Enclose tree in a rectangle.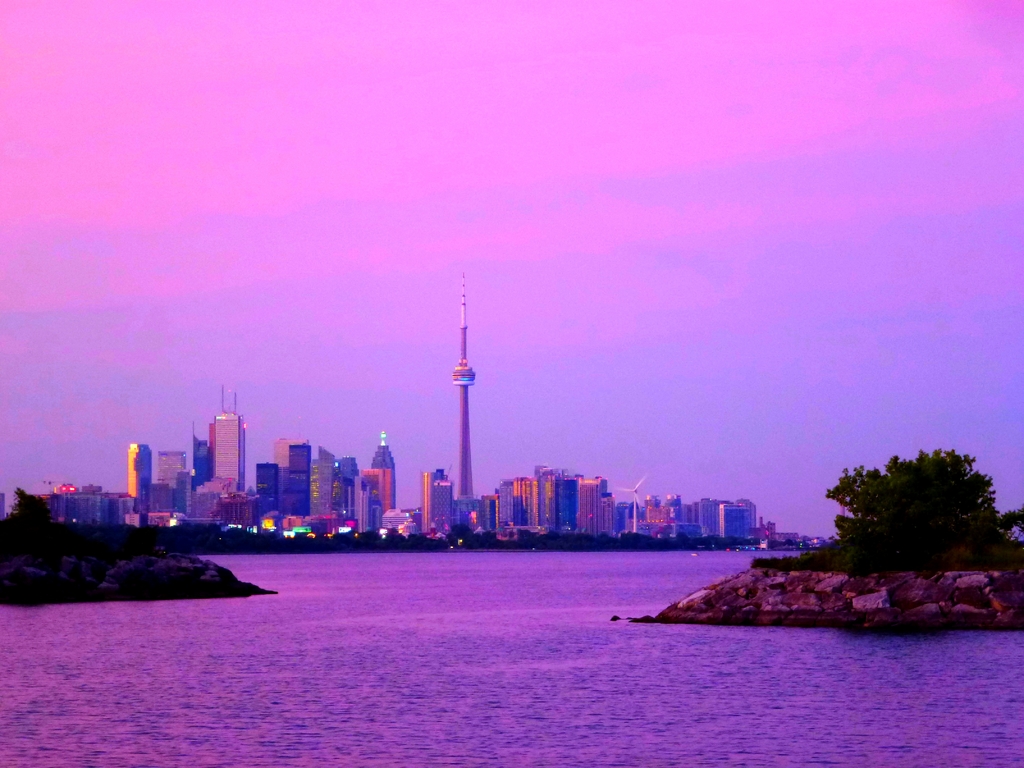
(x1=6, y1=484, x2=59, y2=533).
